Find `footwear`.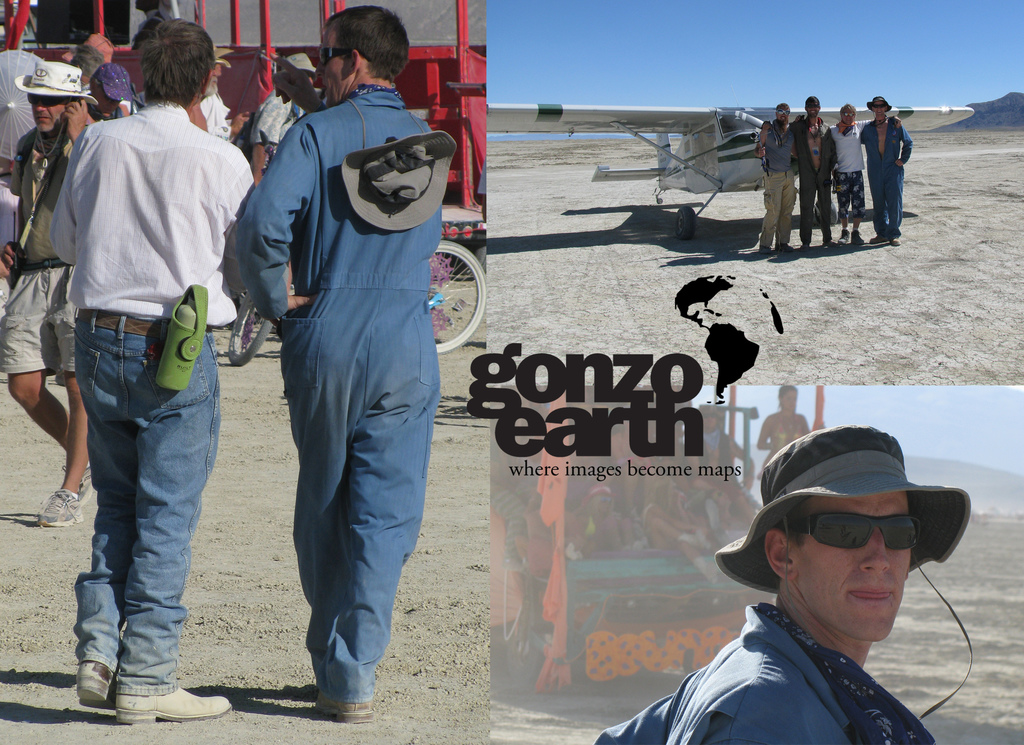
crop(775, 243, 792, 250).
